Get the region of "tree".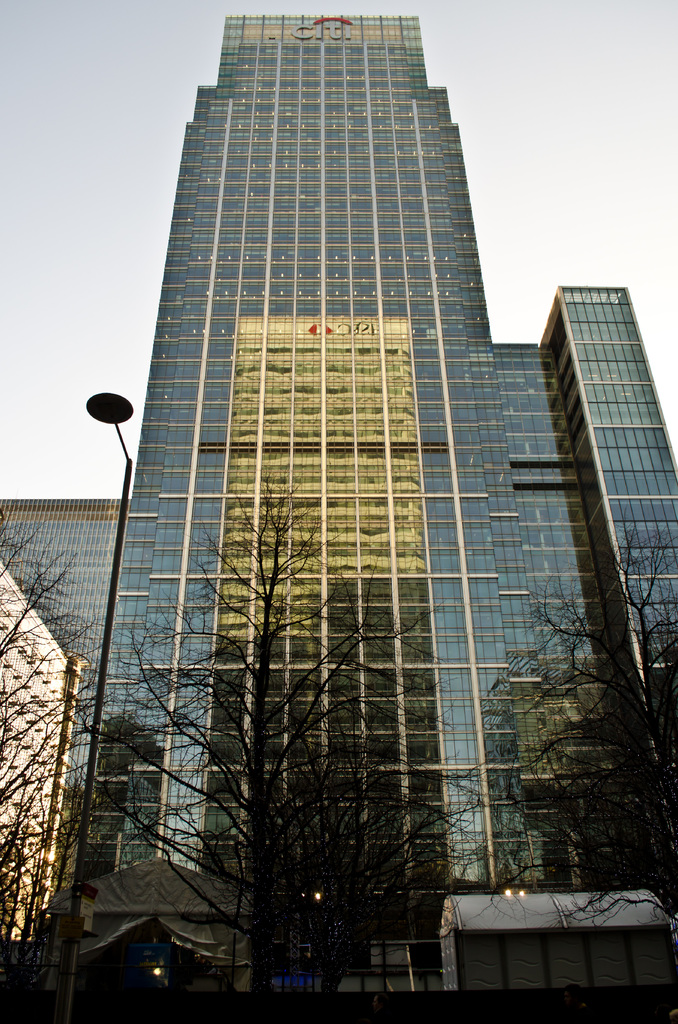
<bbox>283, 783, 462, 993</bbox>.
